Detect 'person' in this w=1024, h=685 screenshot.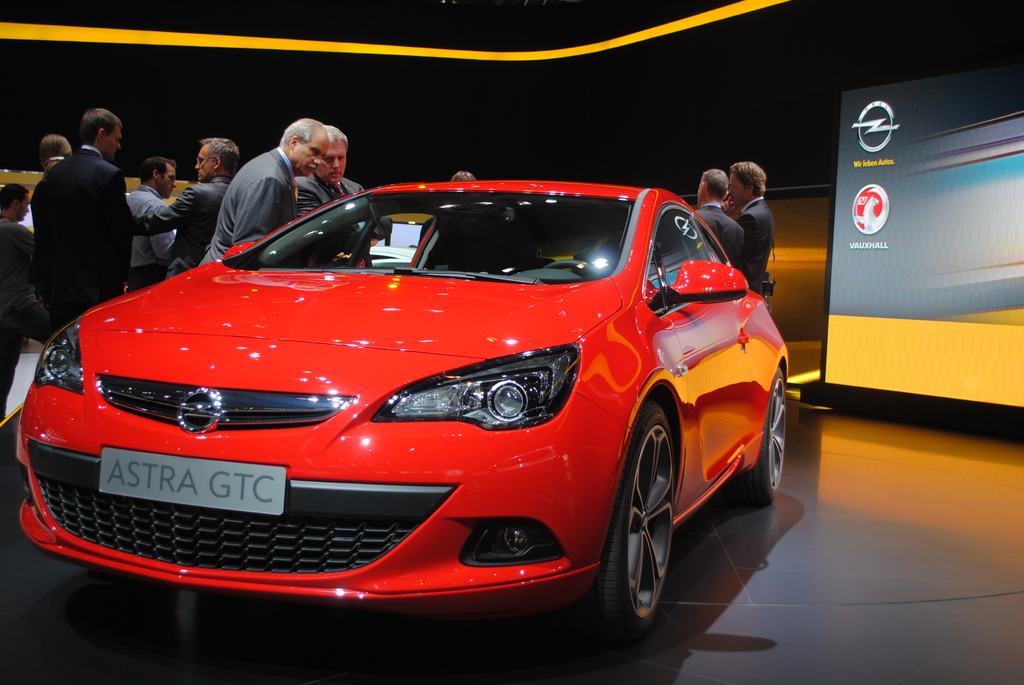
Detection: select_region(696, 166, 768, 284).
